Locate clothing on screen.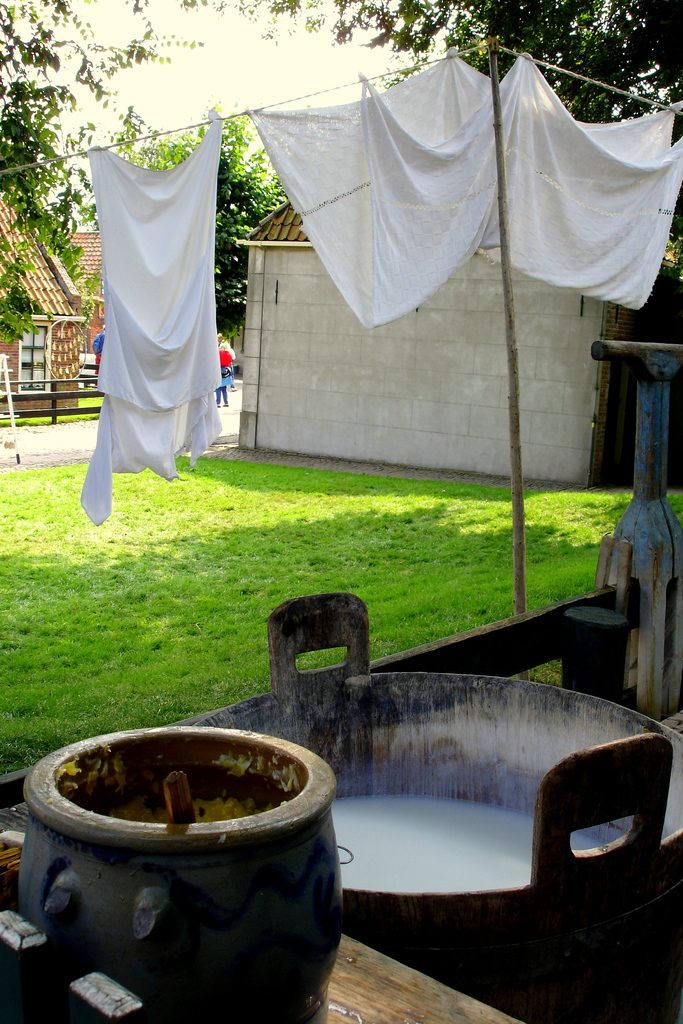
On screen at x1=71 y1=116 x2=254 y2=503.
